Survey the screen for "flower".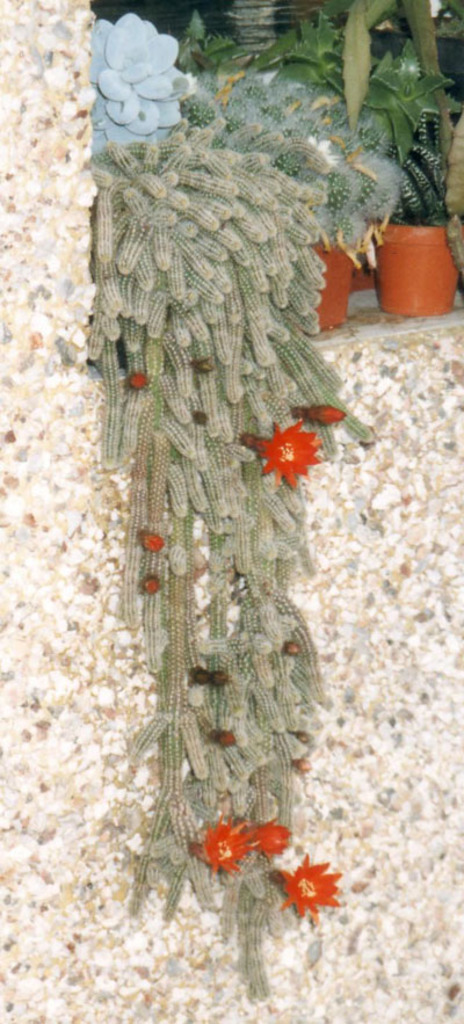
Survey found: 293,412,343,431.
